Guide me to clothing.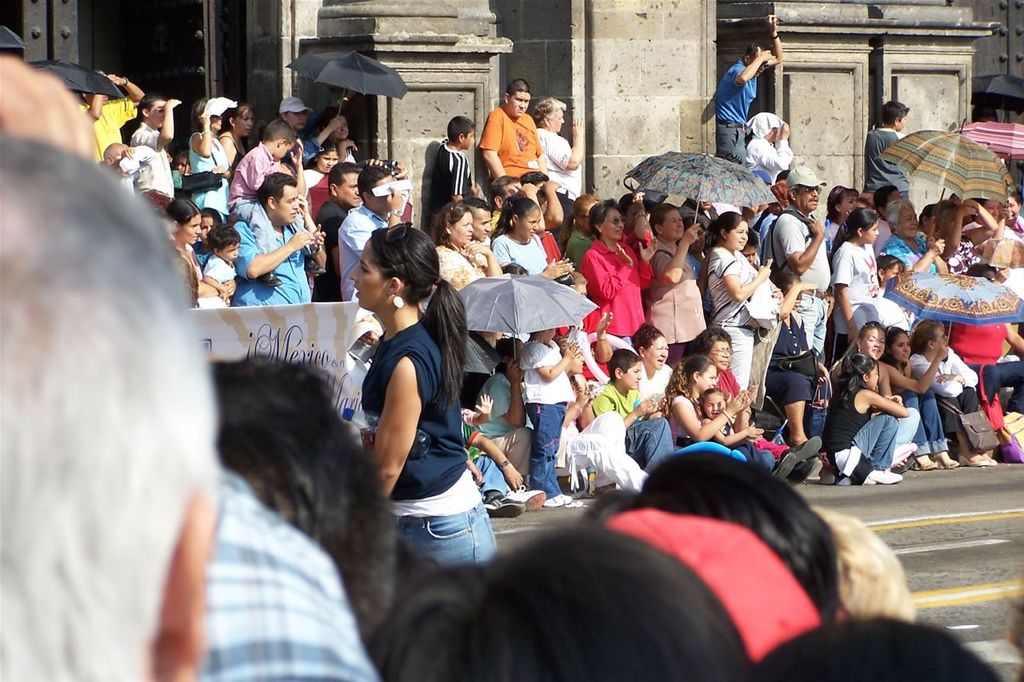
Guidance: 826, 382, 893, 471.
